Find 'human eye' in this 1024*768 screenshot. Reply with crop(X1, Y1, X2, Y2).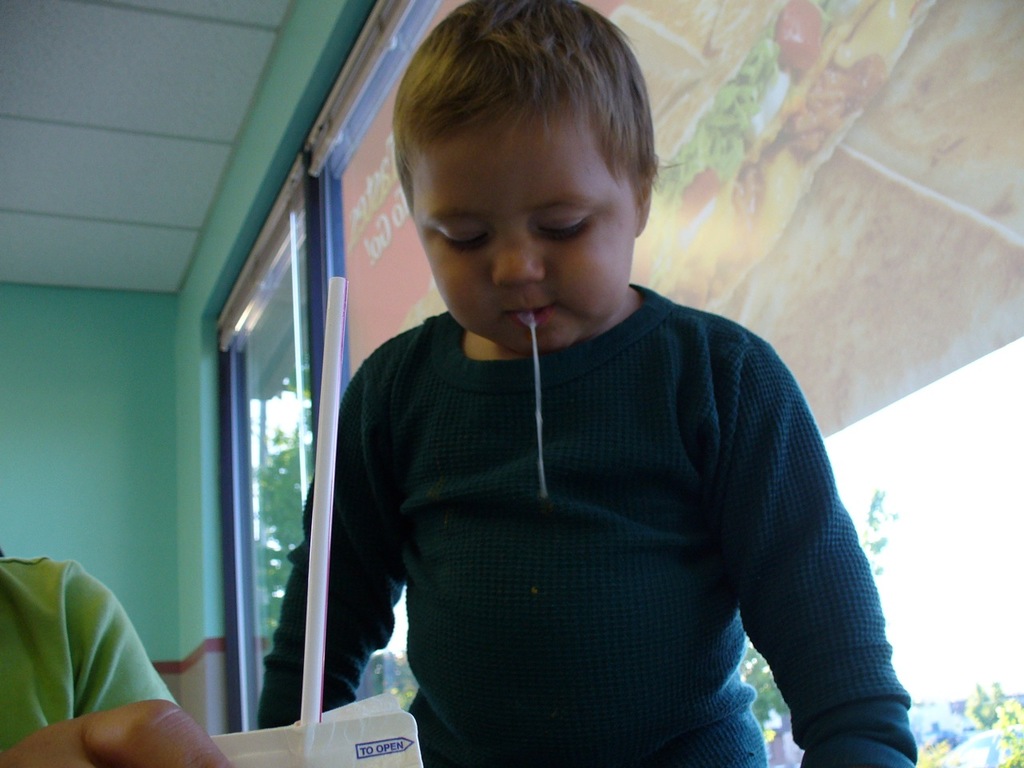
crop(535, 210, 594, 242).
